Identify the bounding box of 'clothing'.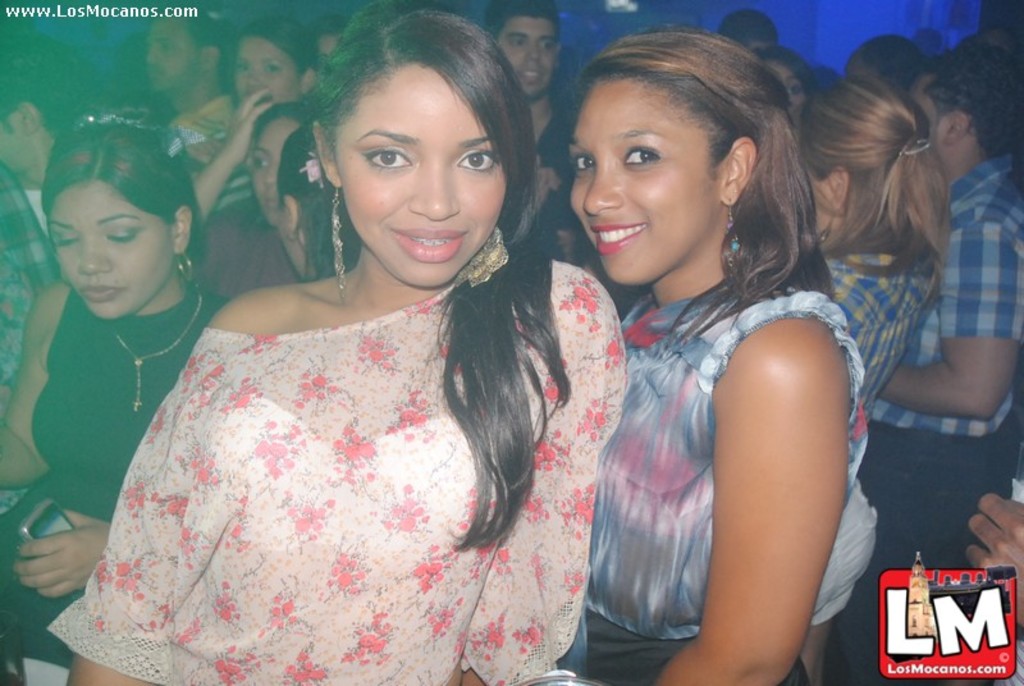
(x1=0, y1=159, x2=60, y2=402).
